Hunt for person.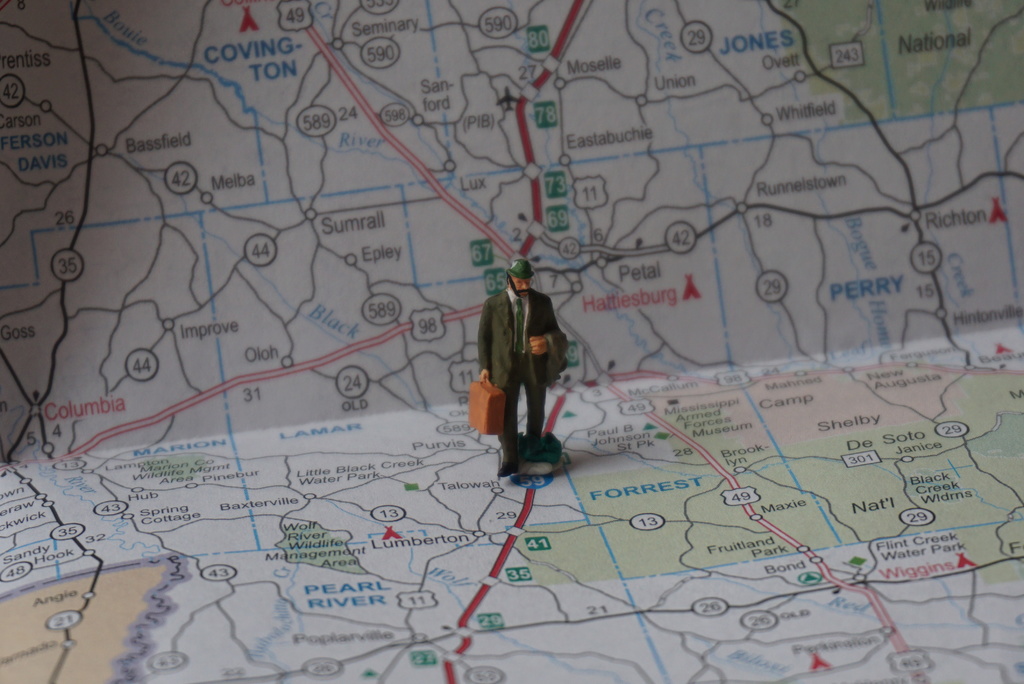
Hunted down at bbox=[483, 255, 568, 491].
